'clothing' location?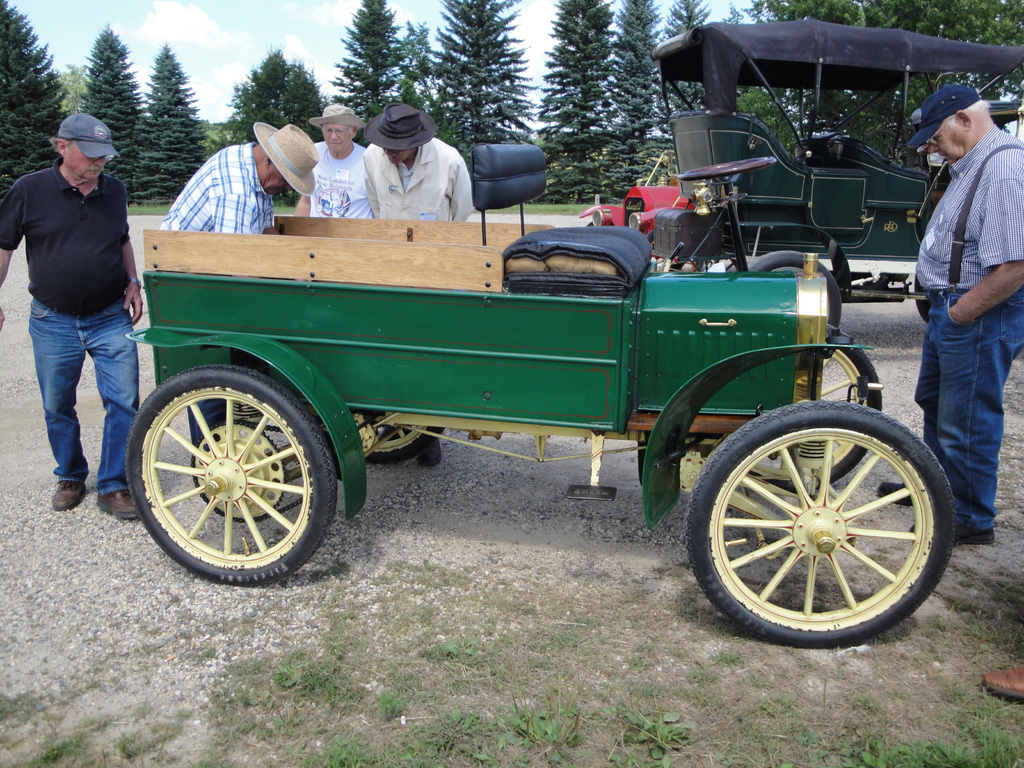
x1=292, y1=138, x2=381, y2=219
